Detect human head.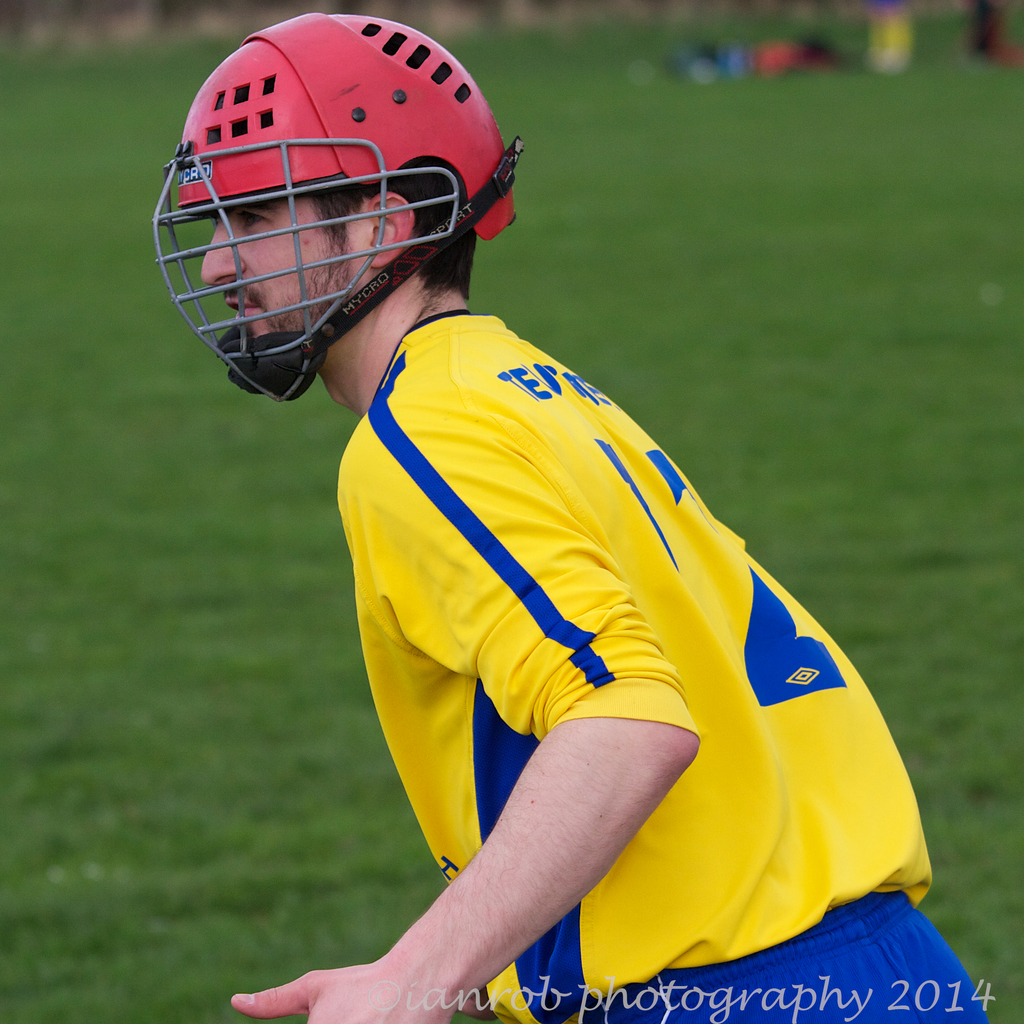
Detected at (124,14,502,369).
